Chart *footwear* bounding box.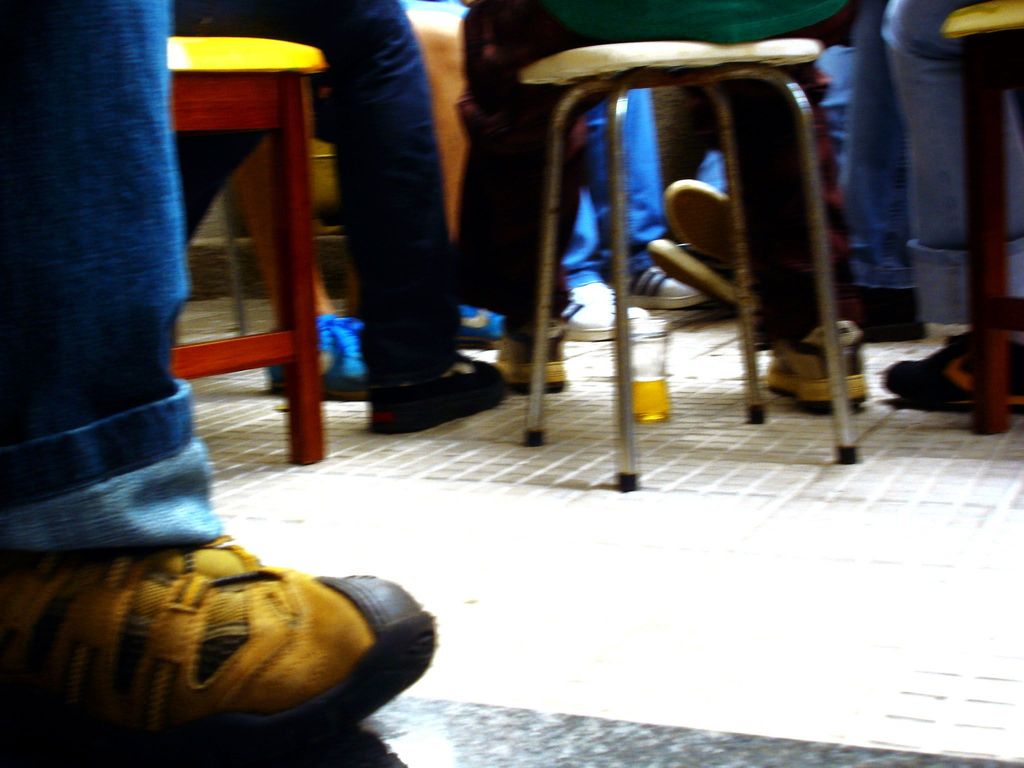
Charted: 549,289,618,344.
